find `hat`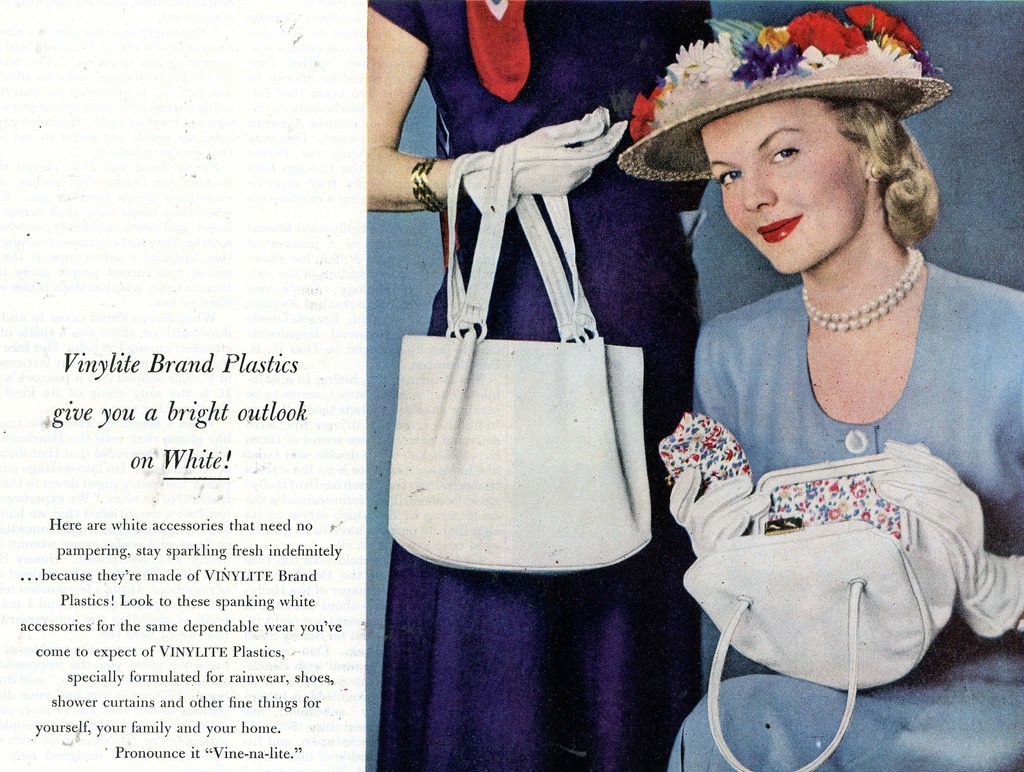
select_region(619, 5, 948, 184)
